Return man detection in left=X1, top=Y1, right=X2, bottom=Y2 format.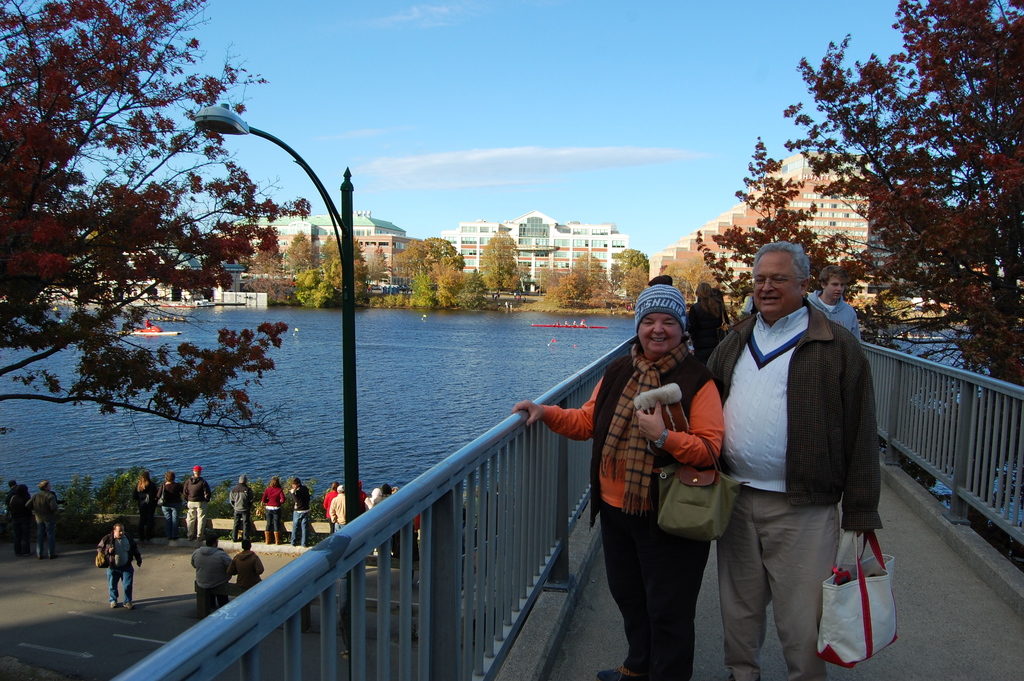
left=328, top=484, right=342, bottom=529.
